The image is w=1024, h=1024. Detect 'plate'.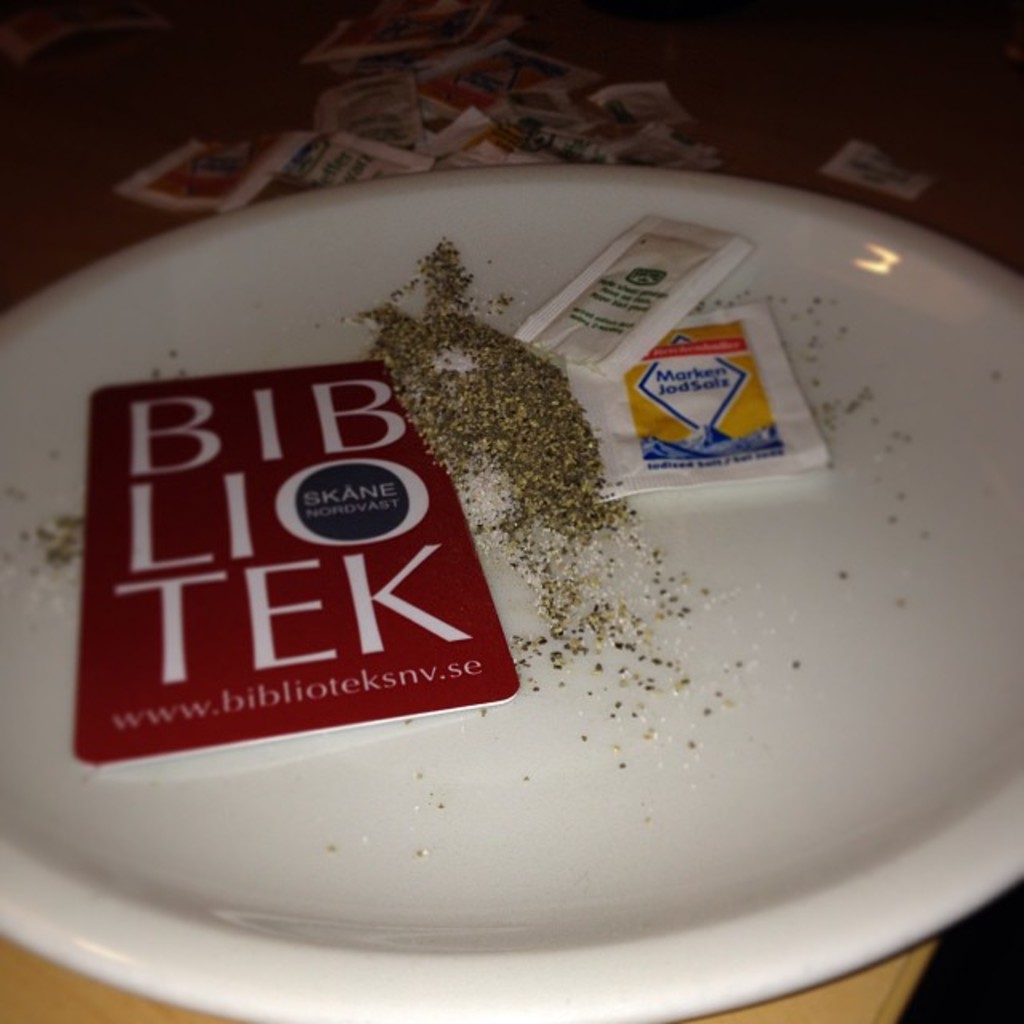
Detection: rect(0, 125, 1023, 1008).
